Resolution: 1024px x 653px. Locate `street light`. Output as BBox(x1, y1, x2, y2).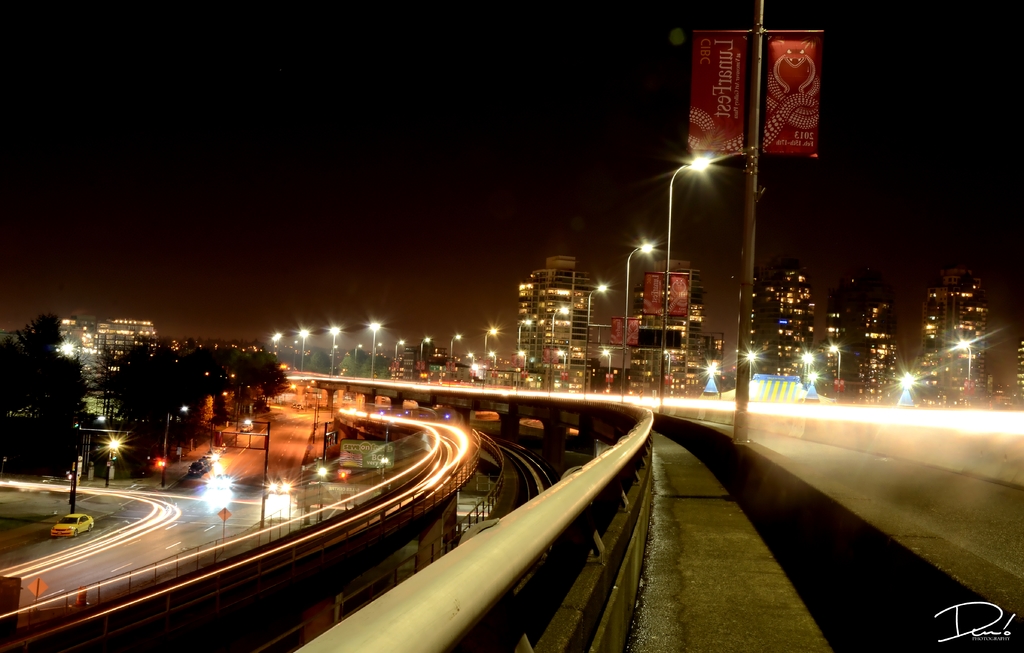
BBox(367, 321, 379, 384).
